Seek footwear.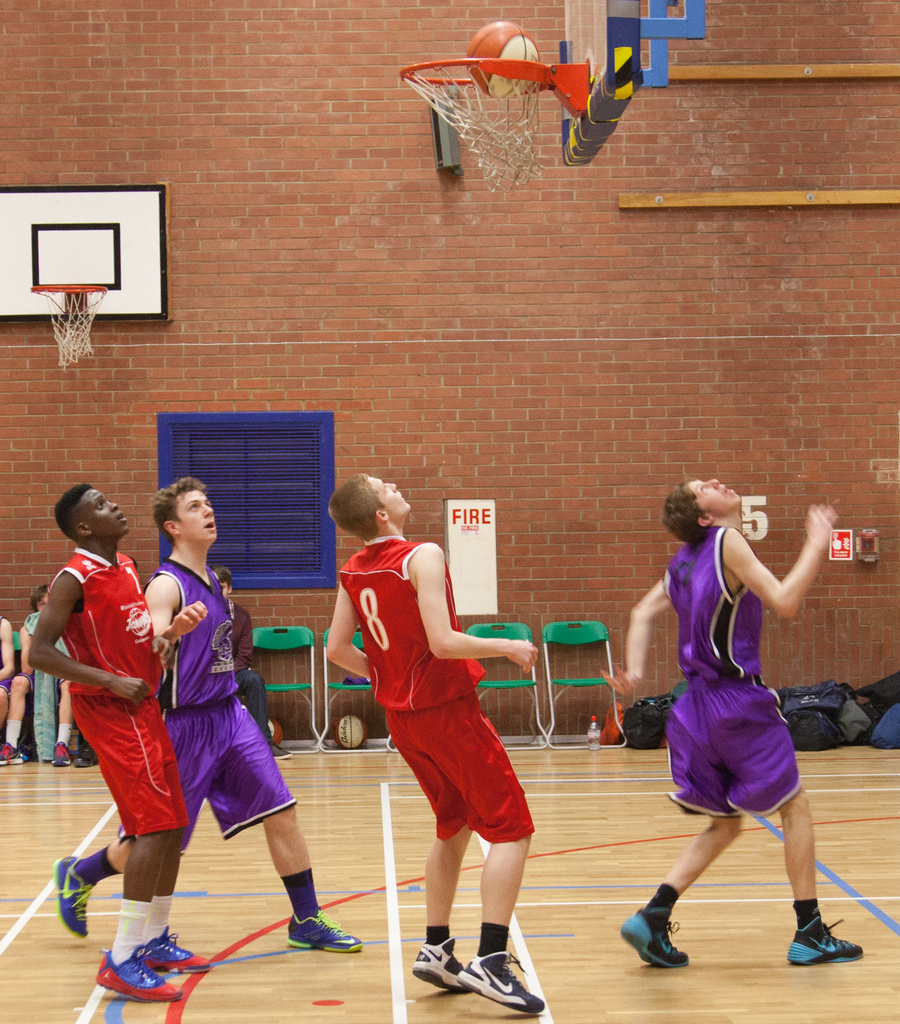
box=[54, 745, 74, 771].
